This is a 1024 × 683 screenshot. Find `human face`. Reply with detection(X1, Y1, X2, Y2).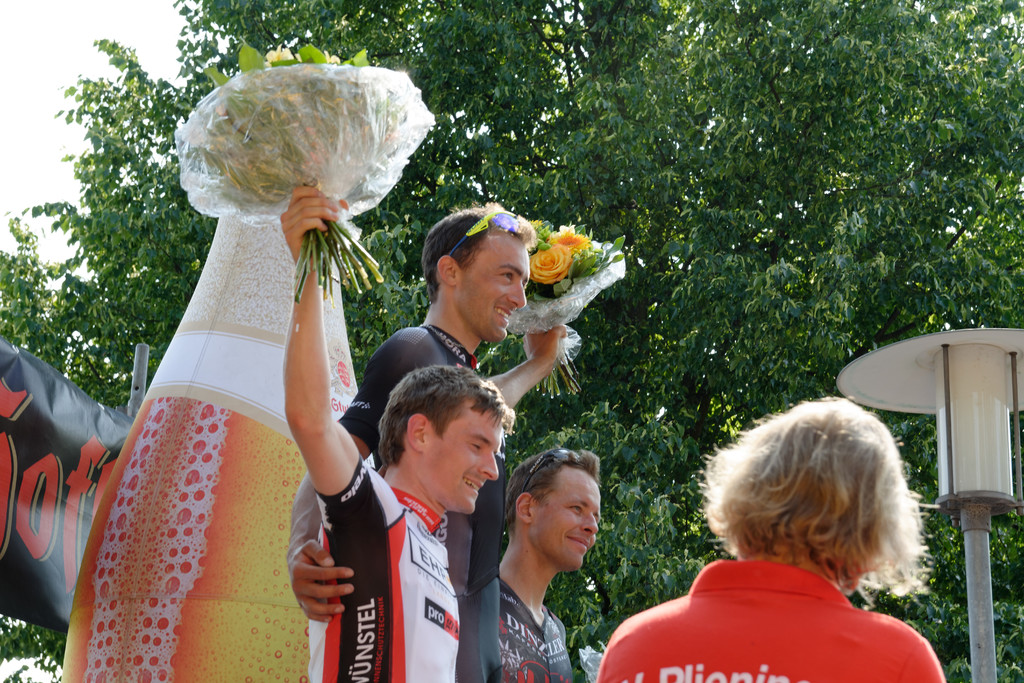
detection(529, 462, 607, 571).
